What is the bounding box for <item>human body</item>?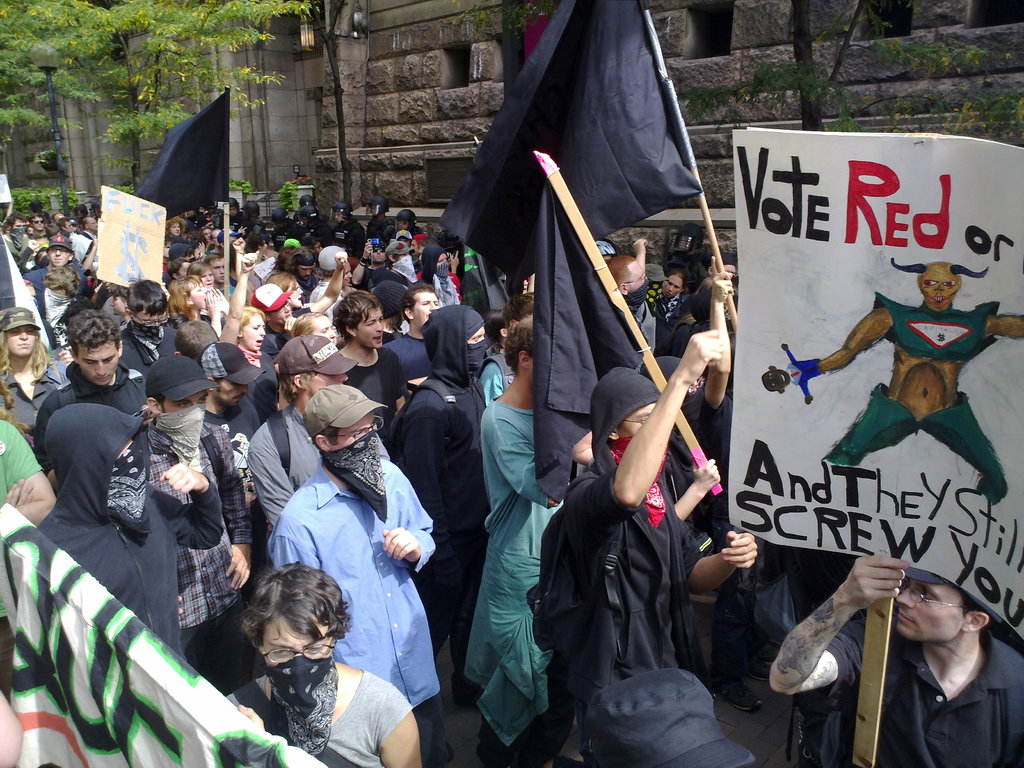
crop(409, 252, 466, 308).
